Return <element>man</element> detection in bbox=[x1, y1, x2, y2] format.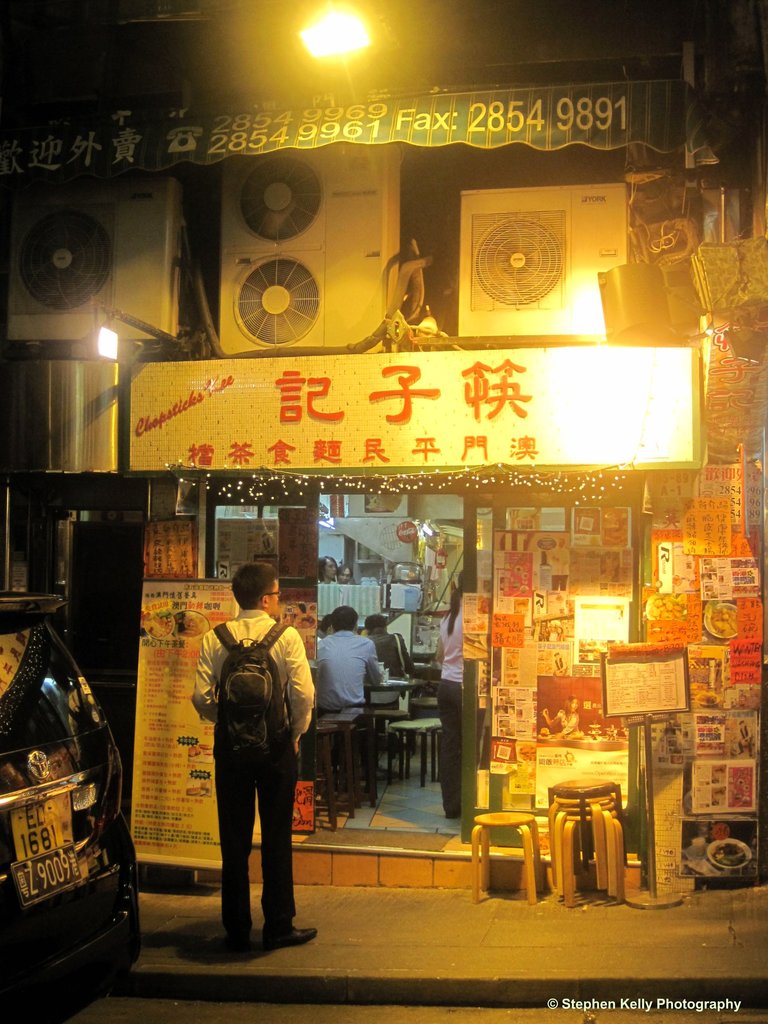
bbox=[317, 554, 338, 584].
